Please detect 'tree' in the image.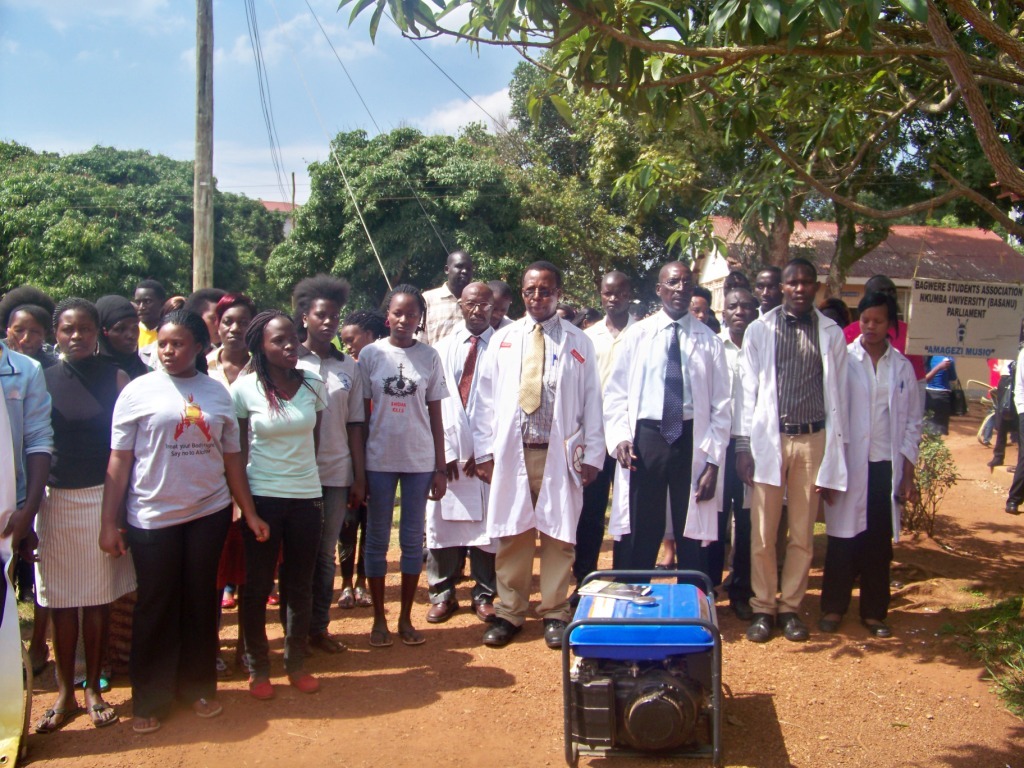
(x1=341, y1=0, x2=1023, y2=262).
